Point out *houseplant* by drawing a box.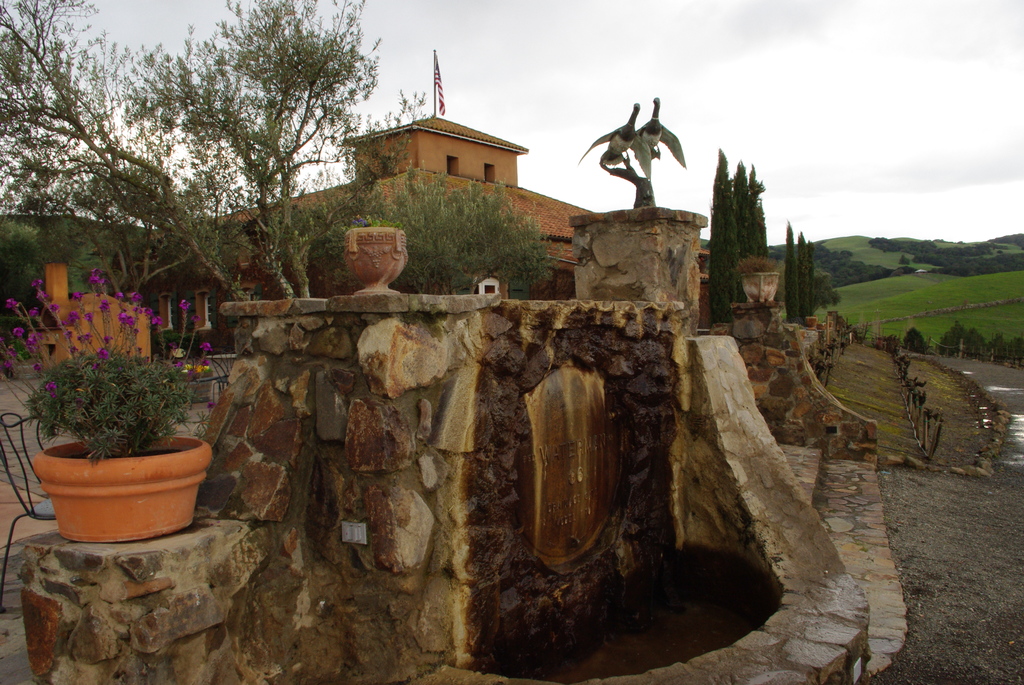
[x1=804, y1=312, x2=817, y2=331].
